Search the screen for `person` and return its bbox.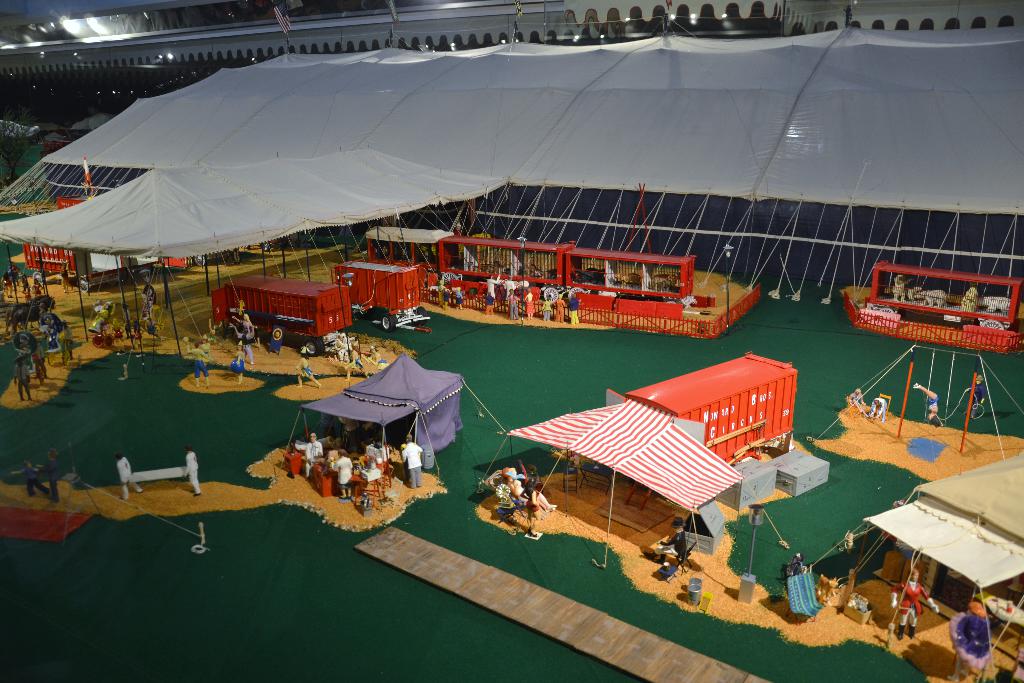
Found: 401,431,426,488.
